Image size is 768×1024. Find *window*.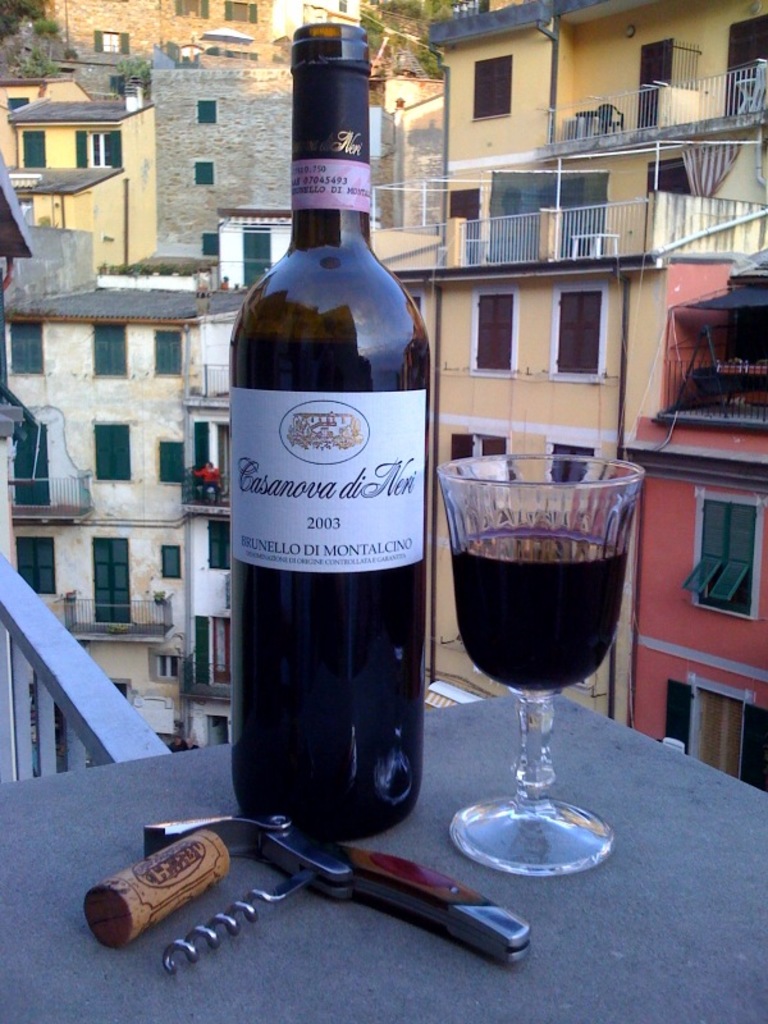
l=192, t=417, r=212, b=468.
